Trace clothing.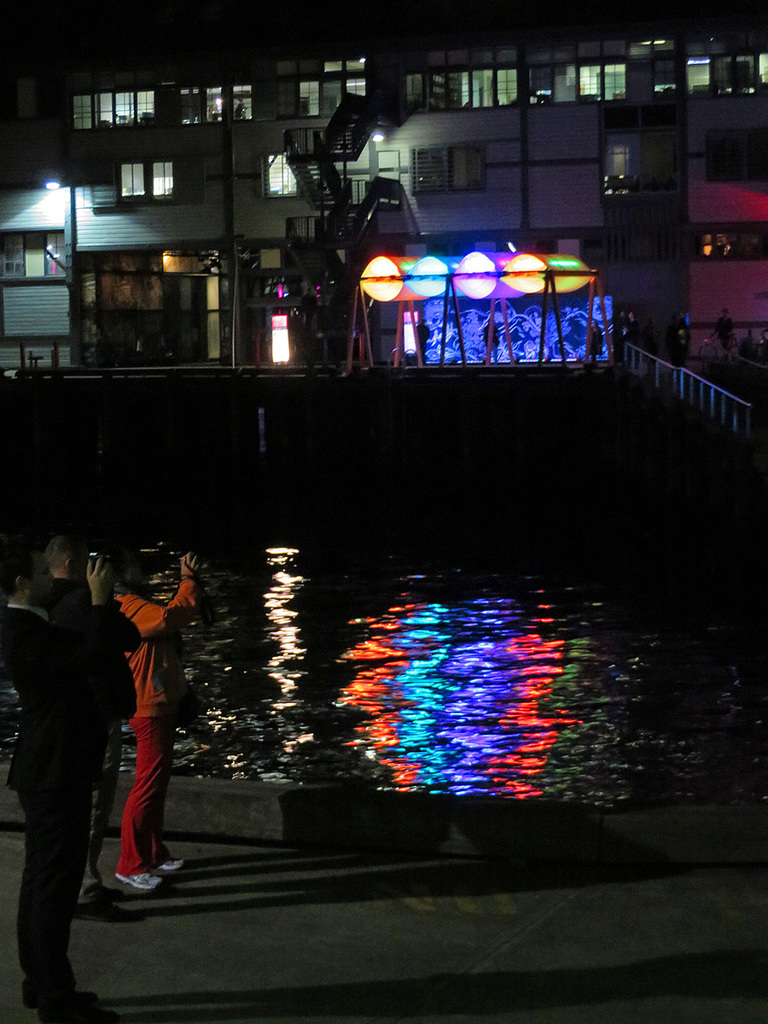
Traced to (49,567,148,901).
